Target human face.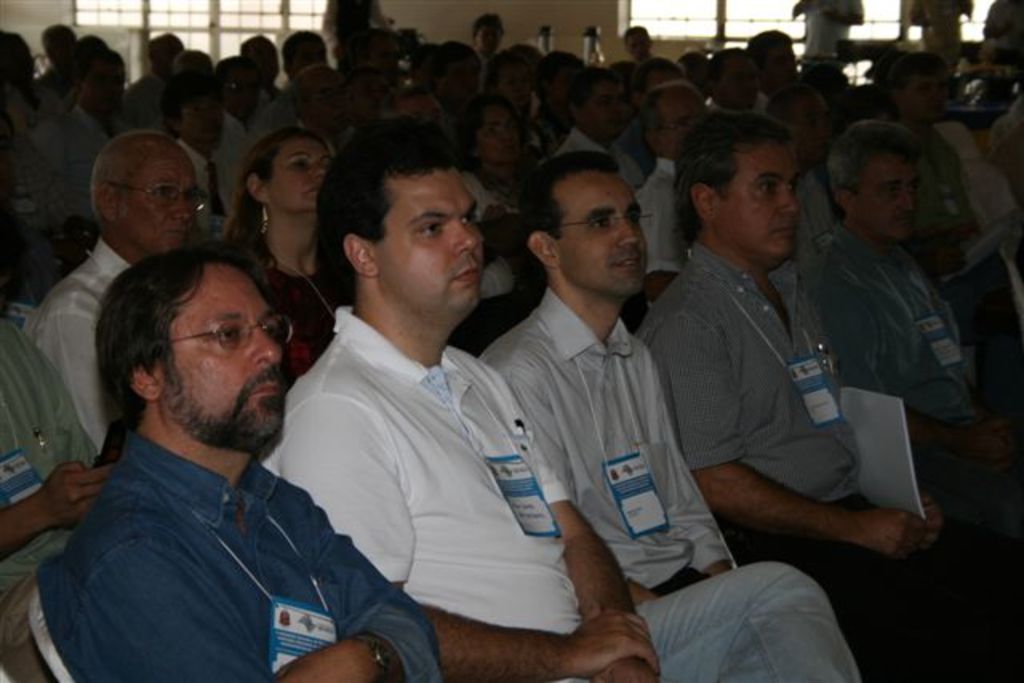
Target region: locate(165, 262, 290, 448).
